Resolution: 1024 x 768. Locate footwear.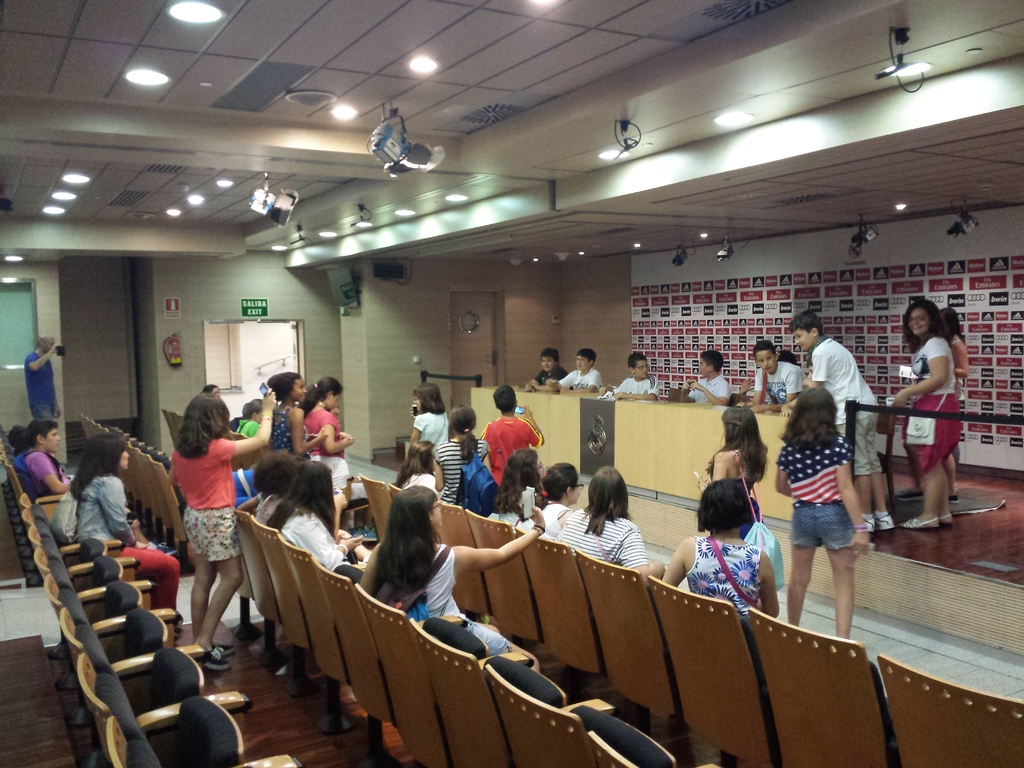
detection(867, 515, 878, 539).
